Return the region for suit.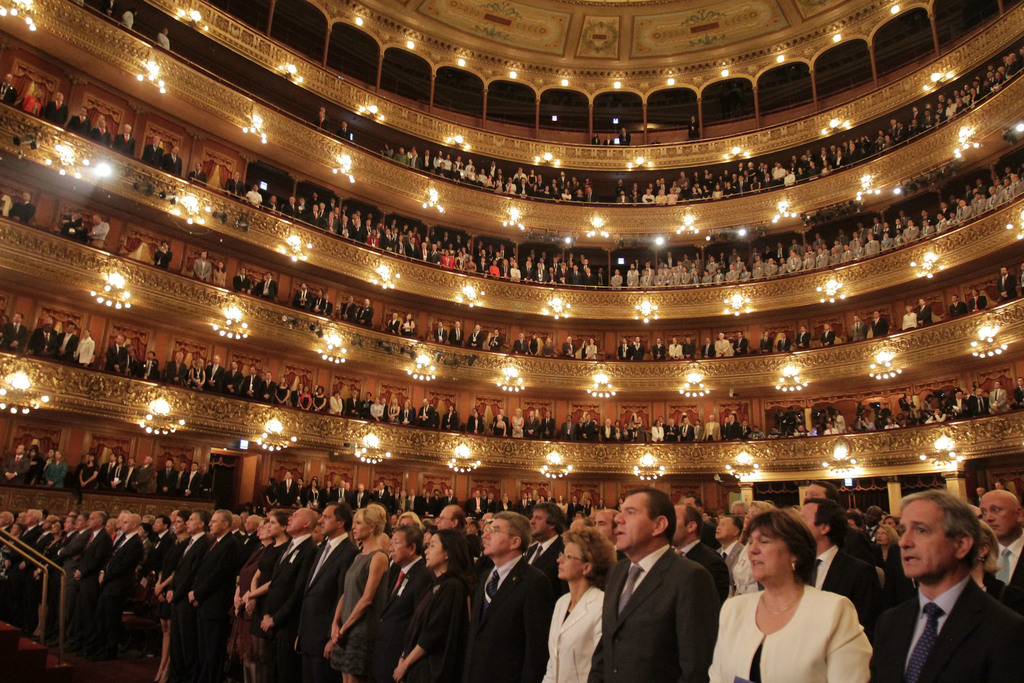
[x1=165, y1=357, x2=189, y2=386].
